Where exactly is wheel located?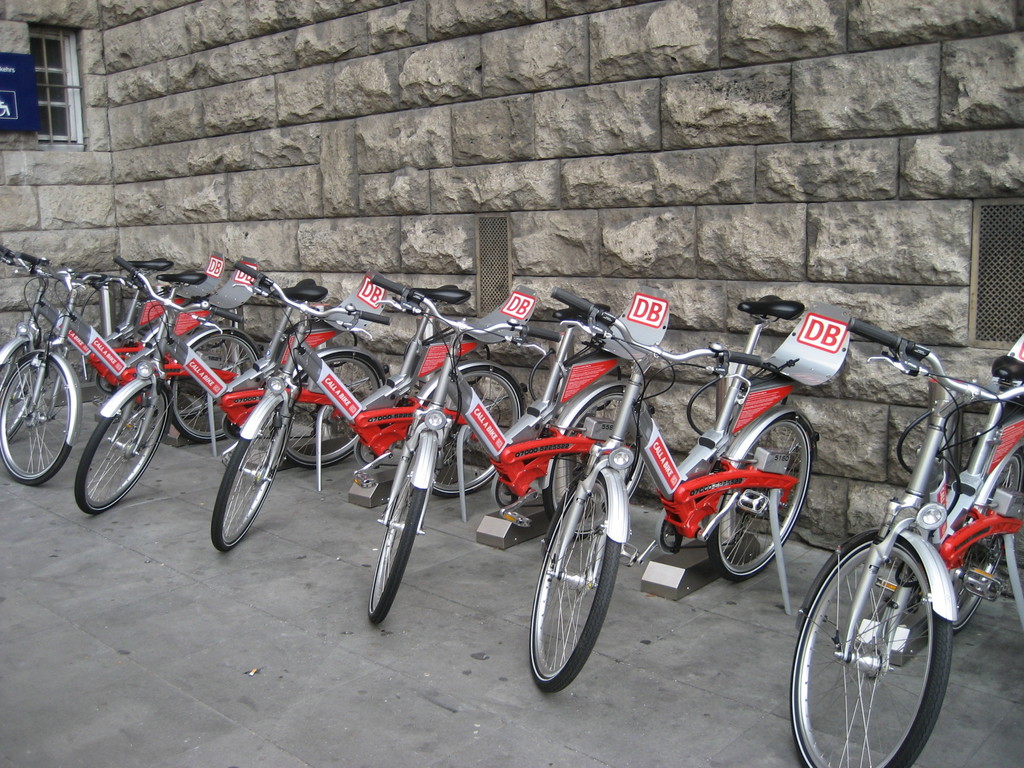
Its bounding box is (543,383,653,544).
